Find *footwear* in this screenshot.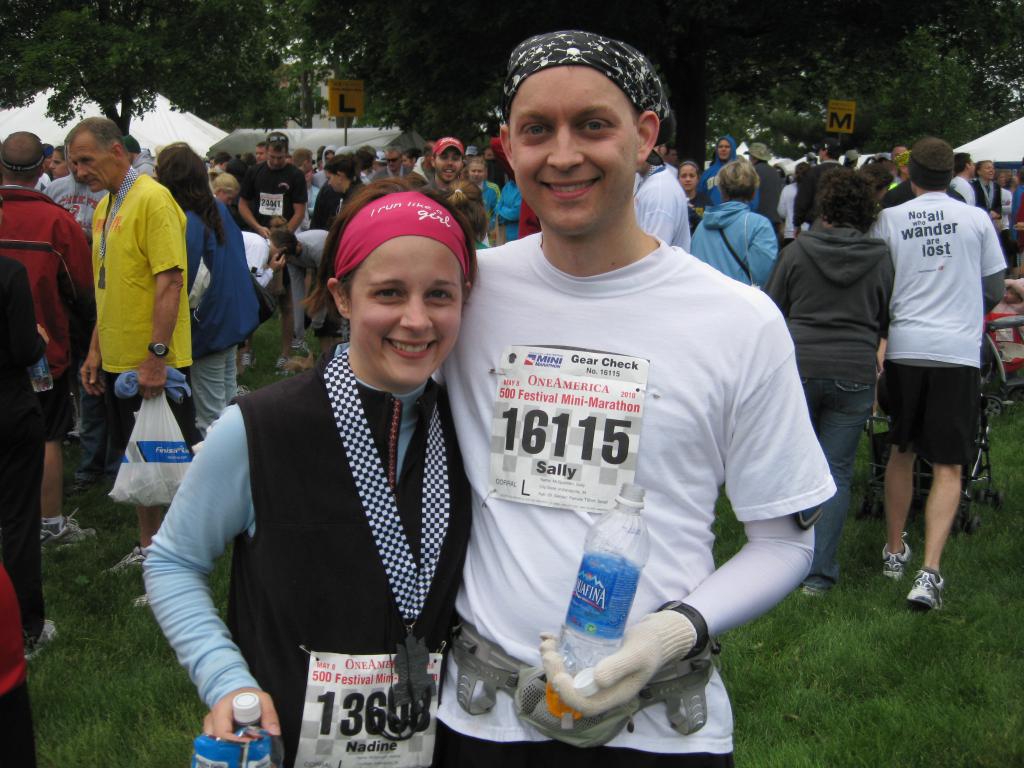
The bounding box for *footwear* is (805, 584, 824, 600).
